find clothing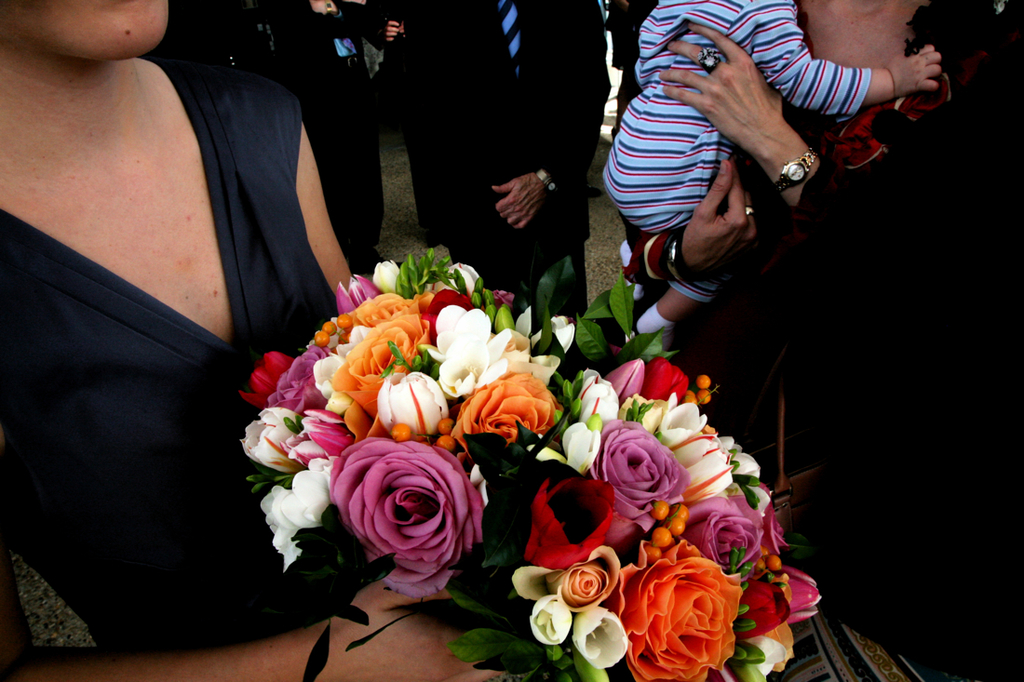
BBox(271, 0, 389, 274)
